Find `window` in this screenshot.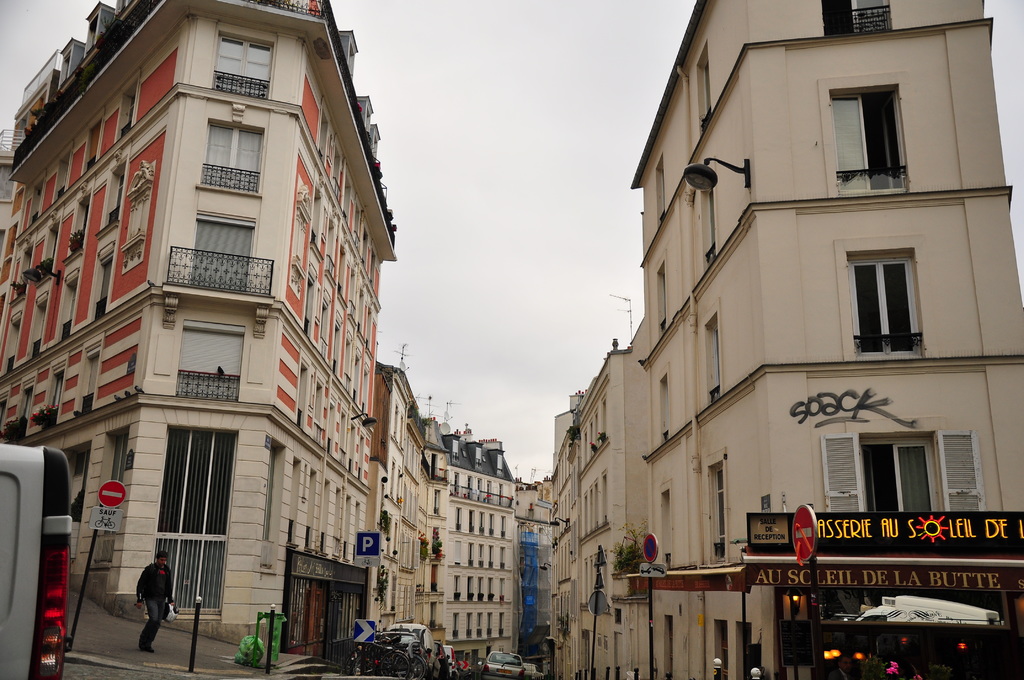
The bounding box for `window` is [left=821, top=429, right=984, bottom=516].
